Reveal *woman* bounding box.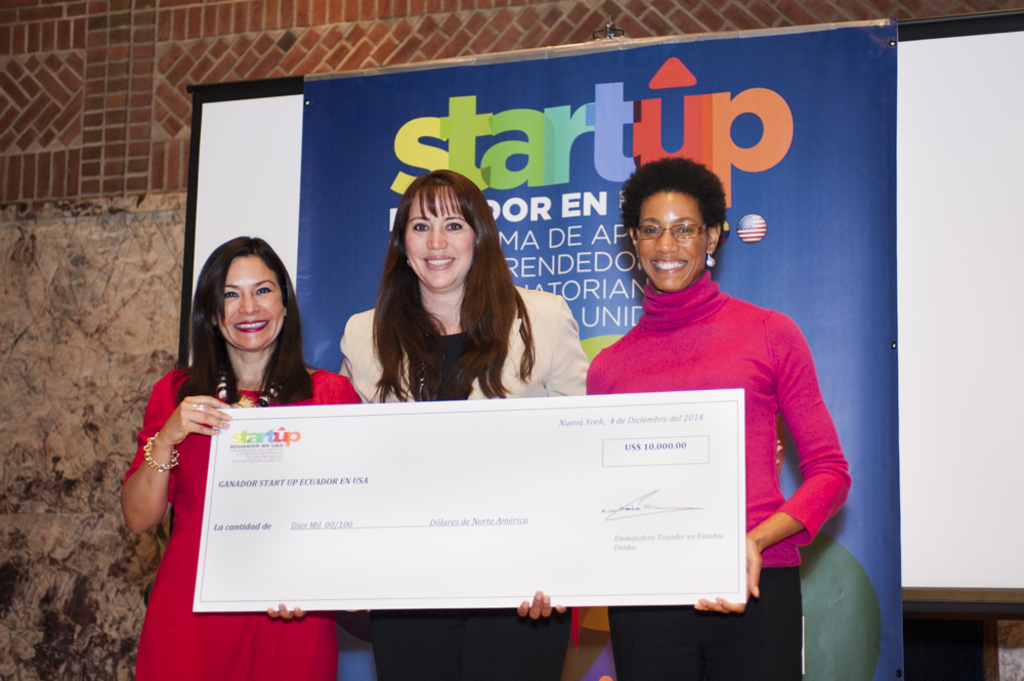
Revealed: 333:167:591:680.
